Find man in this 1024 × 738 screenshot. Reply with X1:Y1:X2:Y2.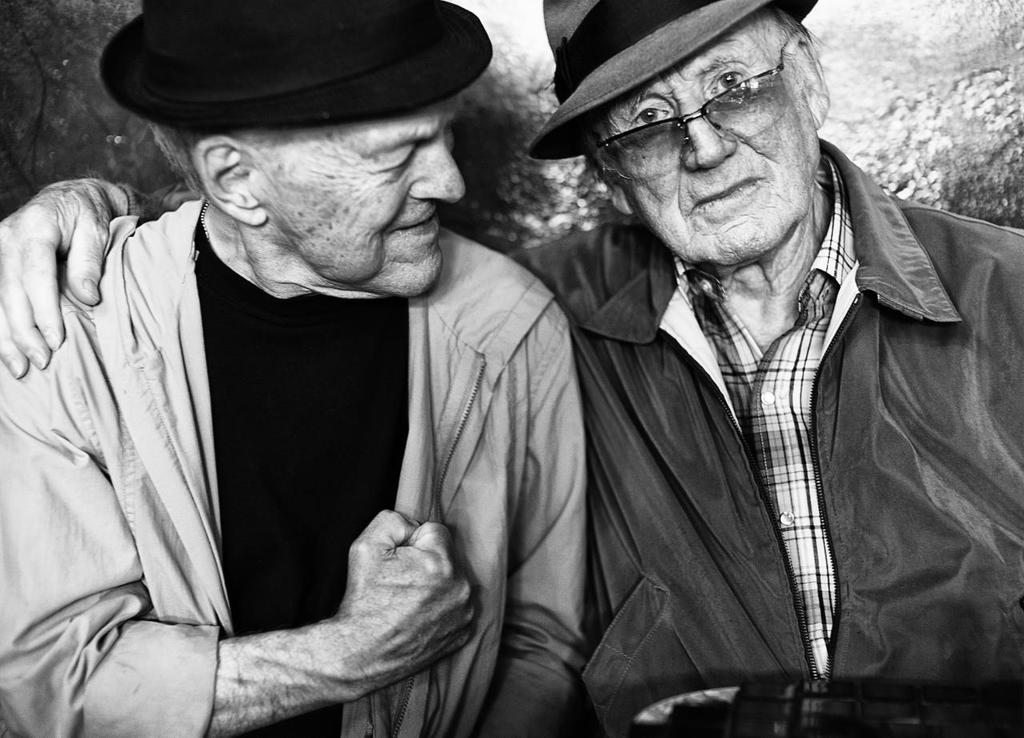
0:0:1023:737.
